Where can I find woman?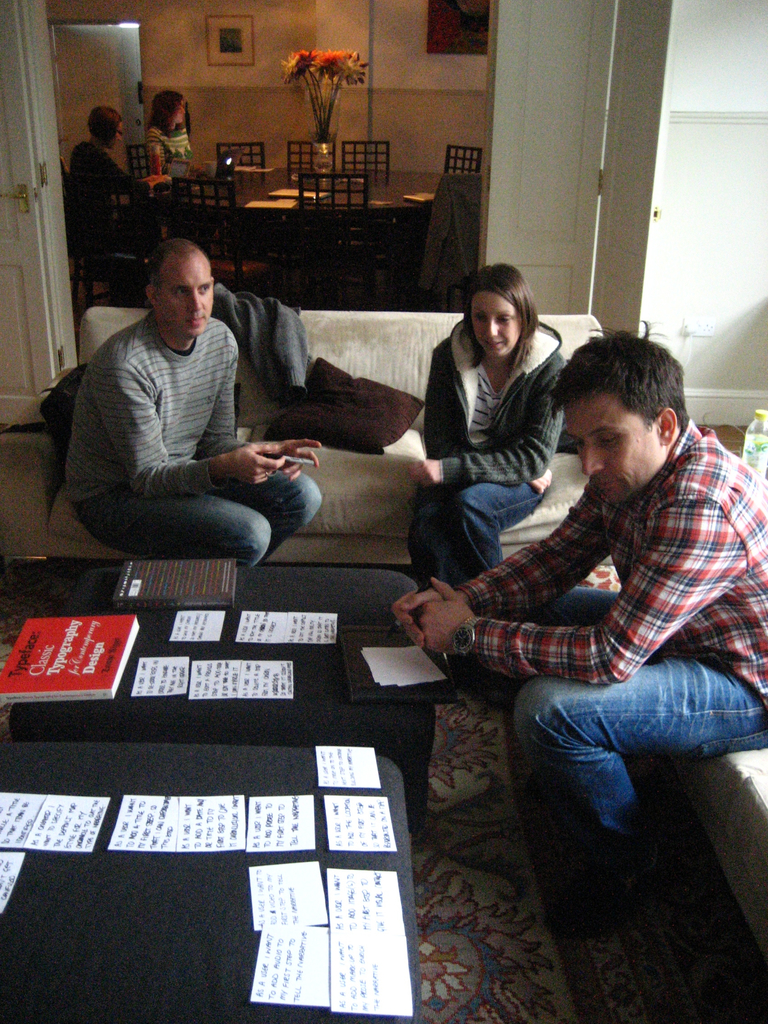
You can find it at region(150, 85, 213, 178).
